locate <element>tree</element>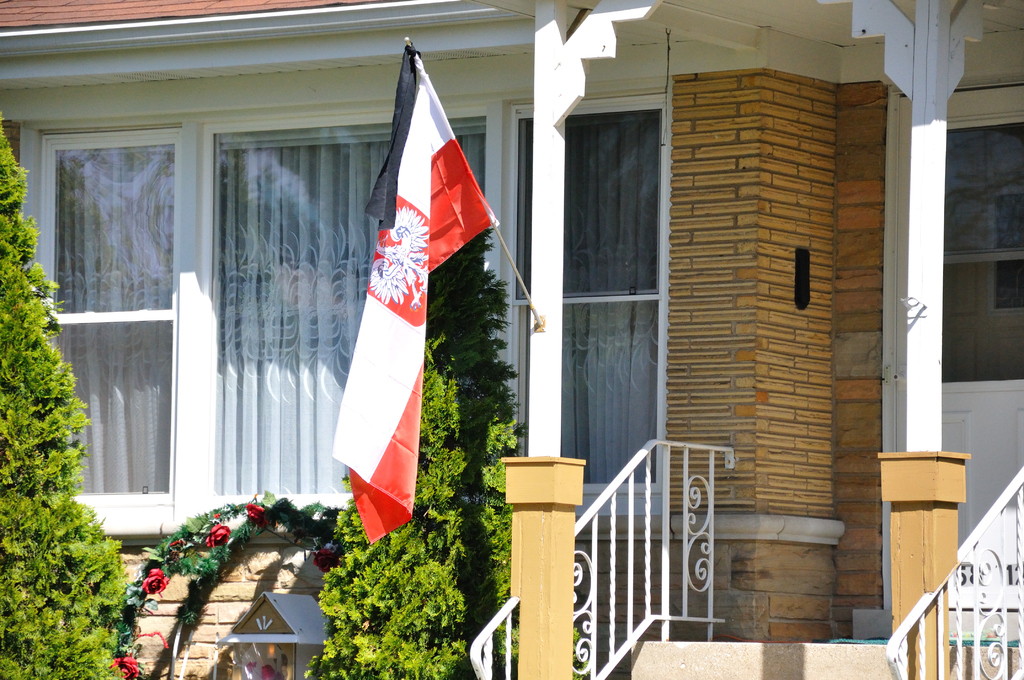
[x1=0, y1=111, x2=131, y2=679]
